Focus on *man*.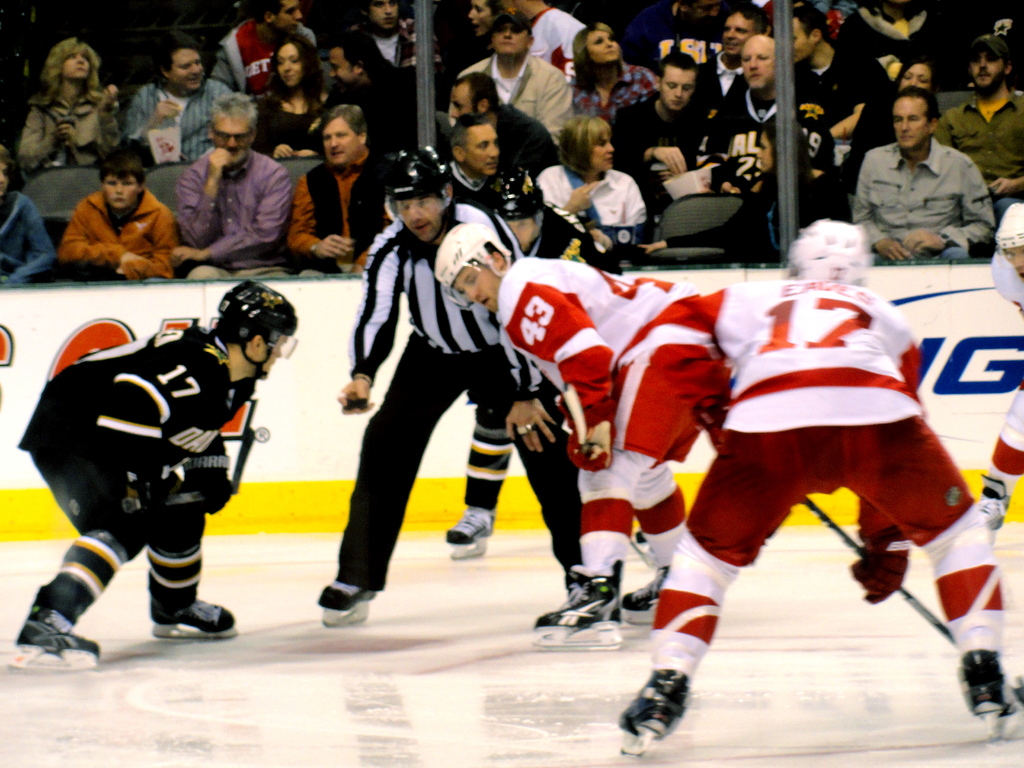
Focused at 705 35 831 197.
